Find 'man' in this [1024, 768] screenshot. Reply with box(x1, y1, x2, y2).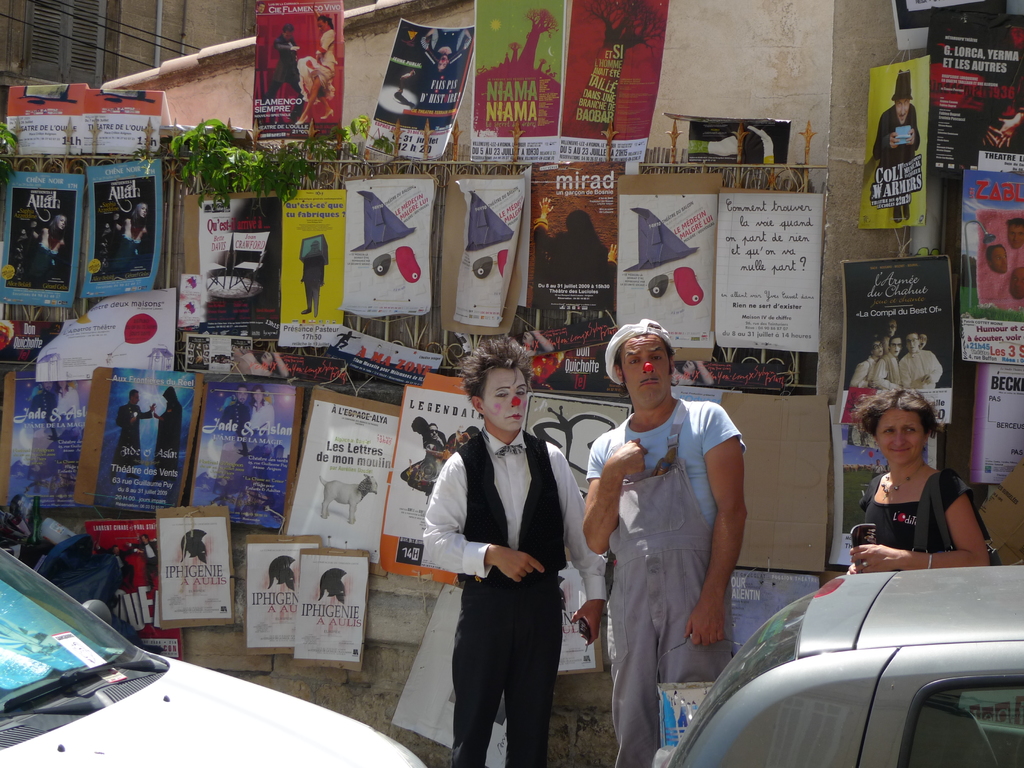
box(1007, 220, 1023, 252).
